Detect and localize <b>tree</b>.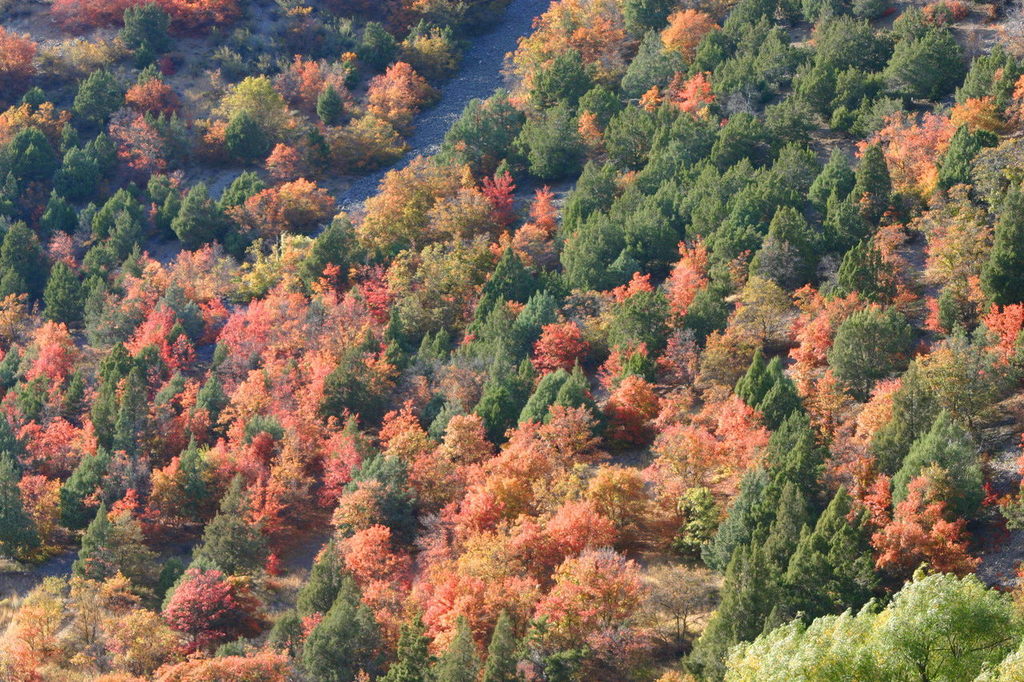
Localized at {"left": 997, "top": 70, "right": 1023, "bottom": 139}.
